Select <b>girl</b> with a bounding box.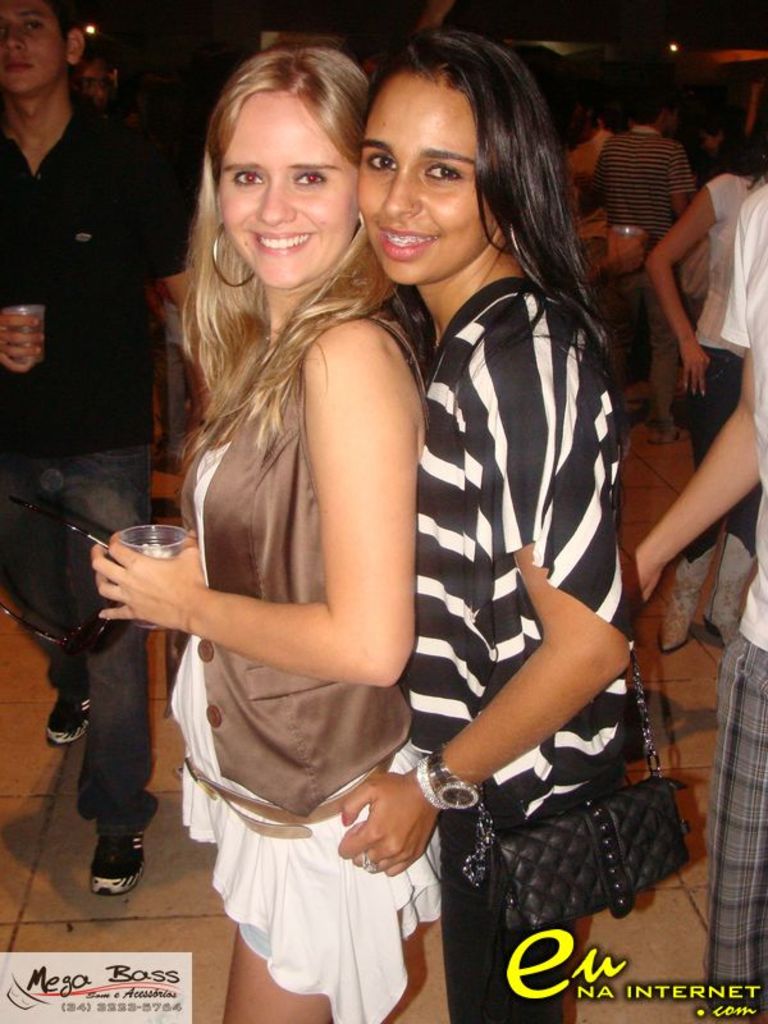
pyautogui.locateOnScreen(644, 160, 767, 652).
